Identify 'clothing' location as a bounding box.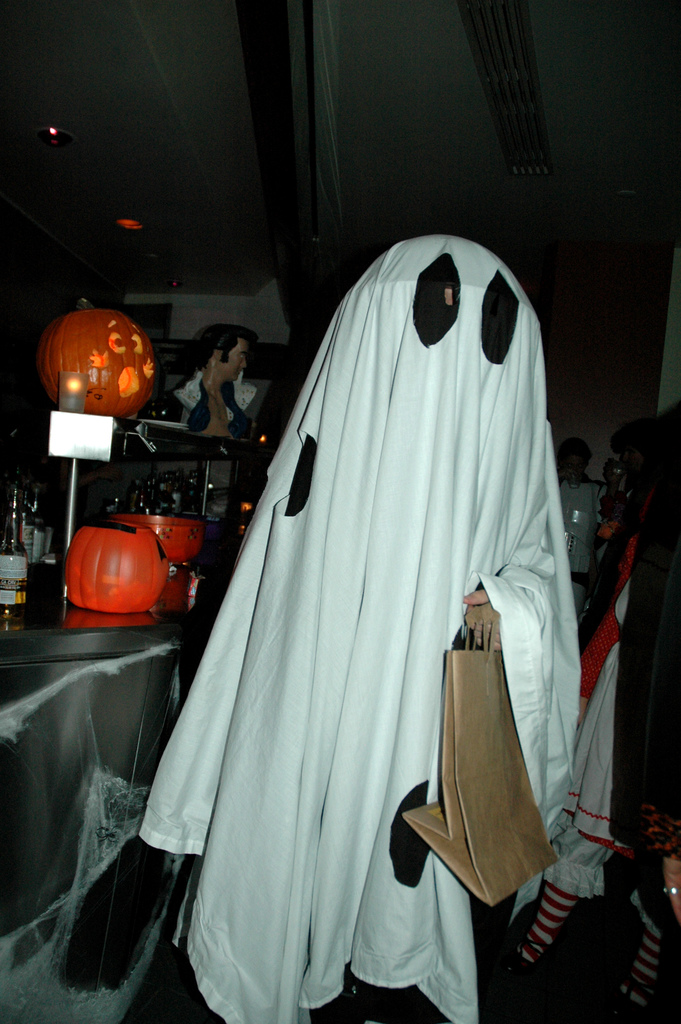
Rect(557, 474, 608, 607).
